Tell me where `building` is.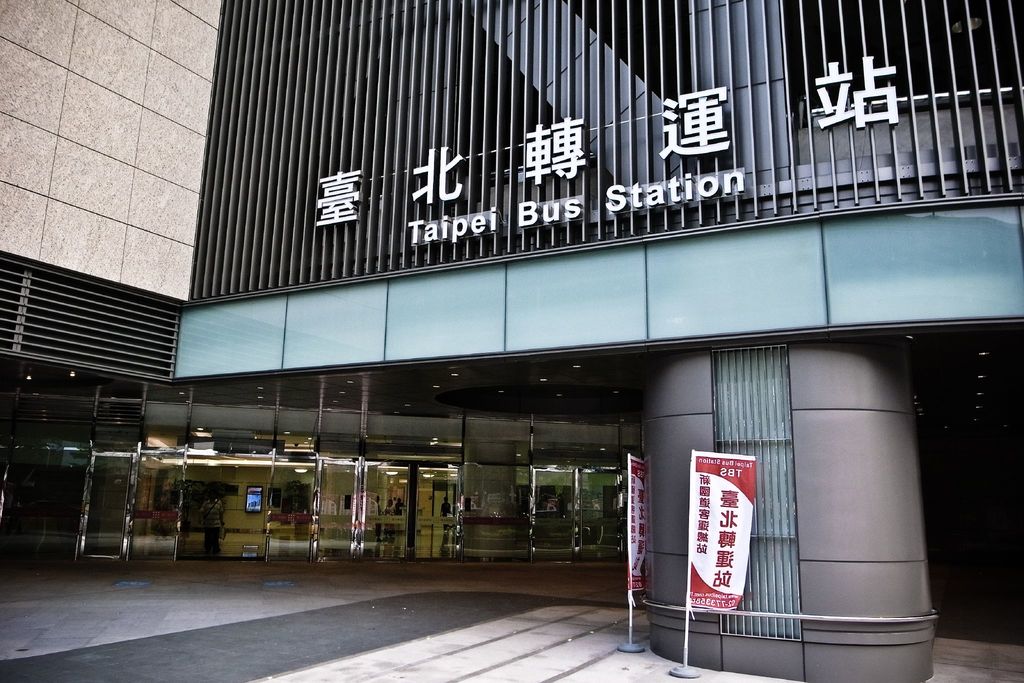
`building` is at crop(0, 0, 1023, 682).
